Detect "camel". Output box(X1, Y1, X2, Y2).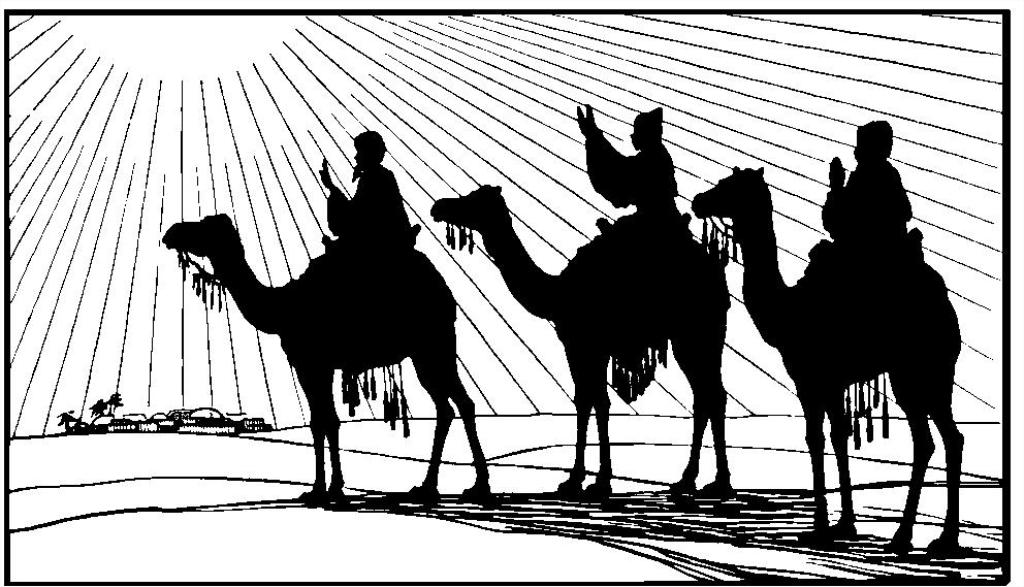
box(162, 214, 487, 507).
